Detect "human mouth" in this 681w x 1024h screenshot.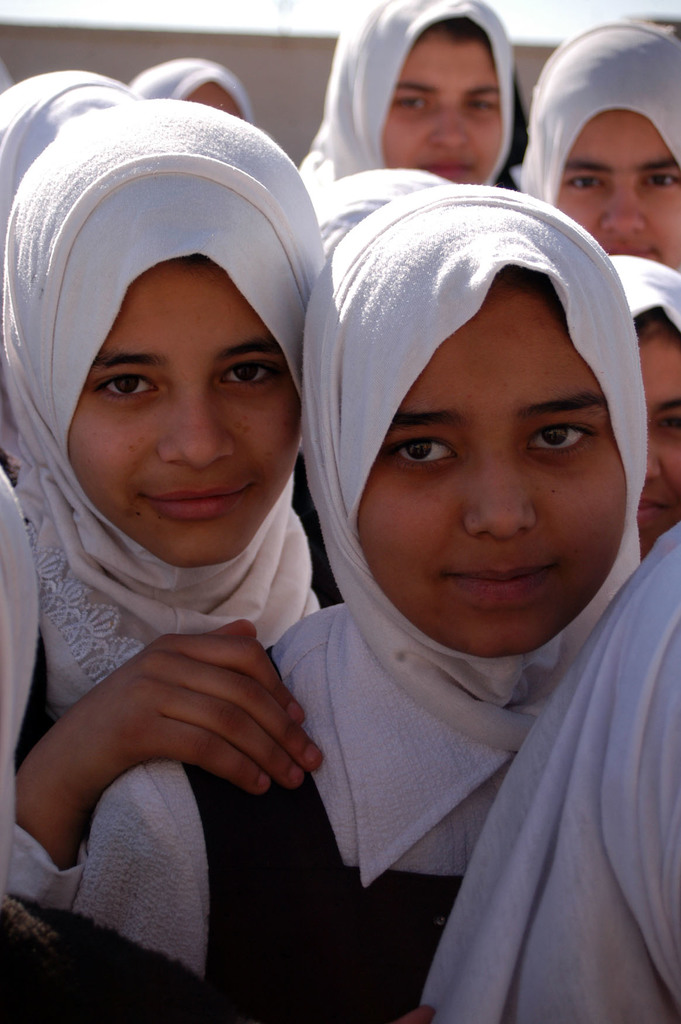
Detection: bbox(147, 475, 251, 529).
